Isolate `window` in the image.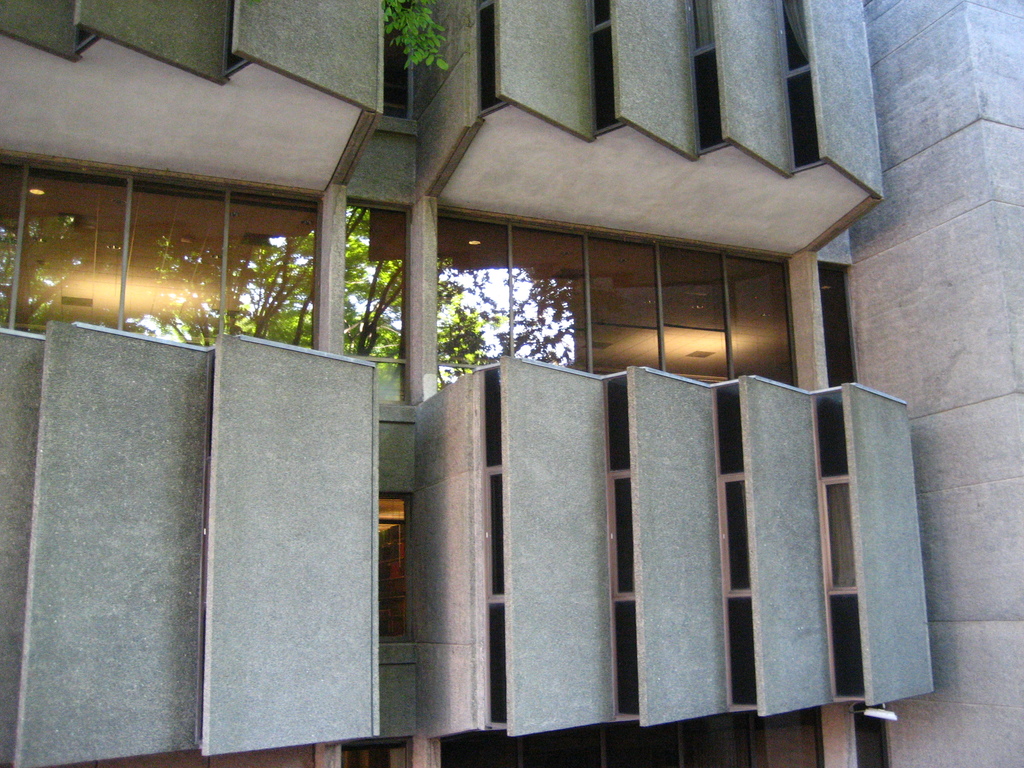
Isolated region: pyautogui.locateOnScreen(472, 360, 511, 732).
